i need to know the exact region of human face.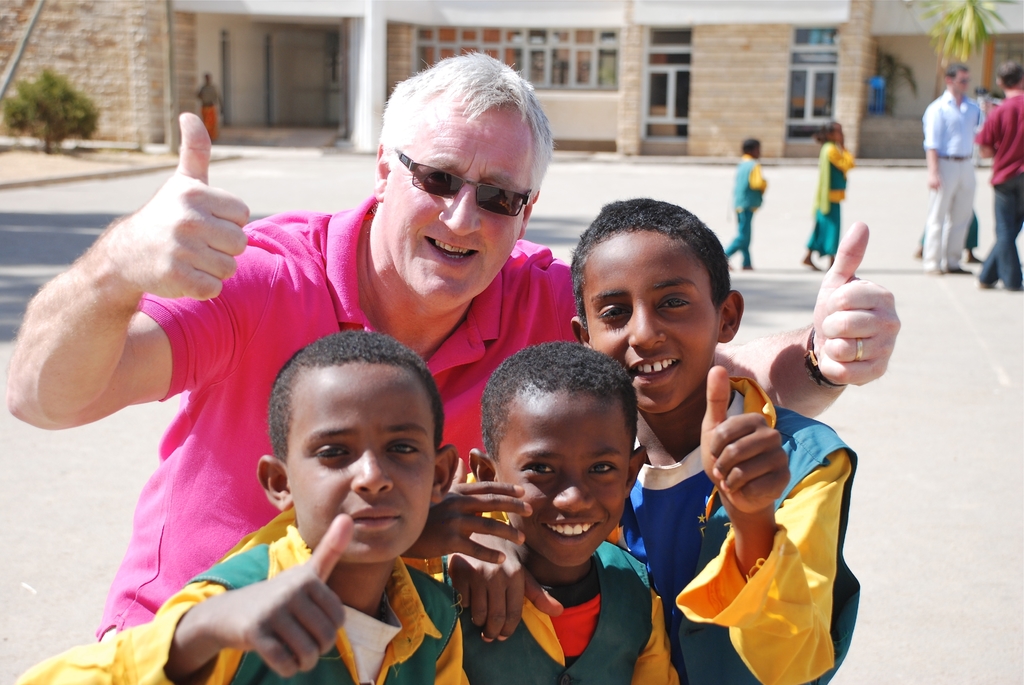
Region: Rect(955, 71, 972, 95).
